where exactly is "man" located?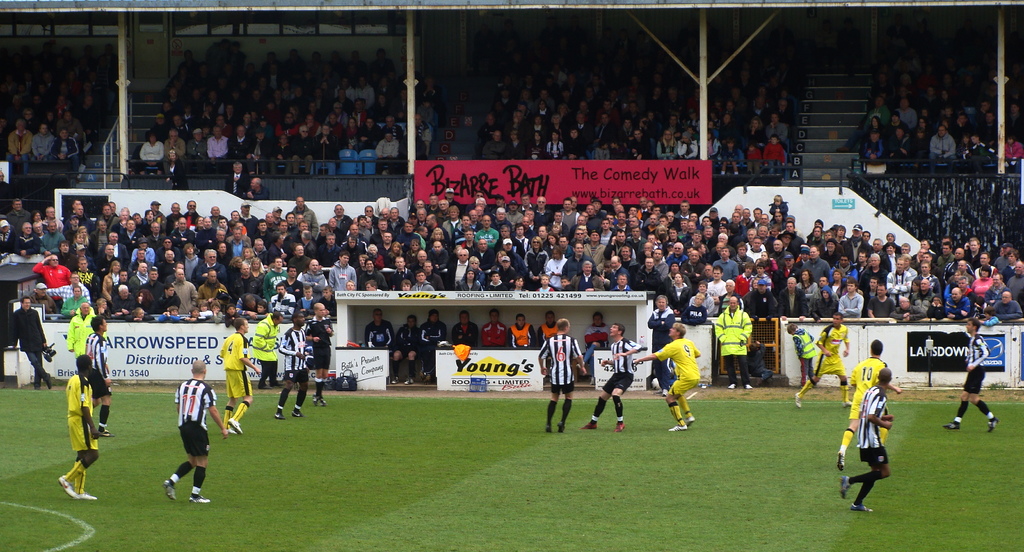
Its bounding box is bbox=[942, 316, 1001, 433].
